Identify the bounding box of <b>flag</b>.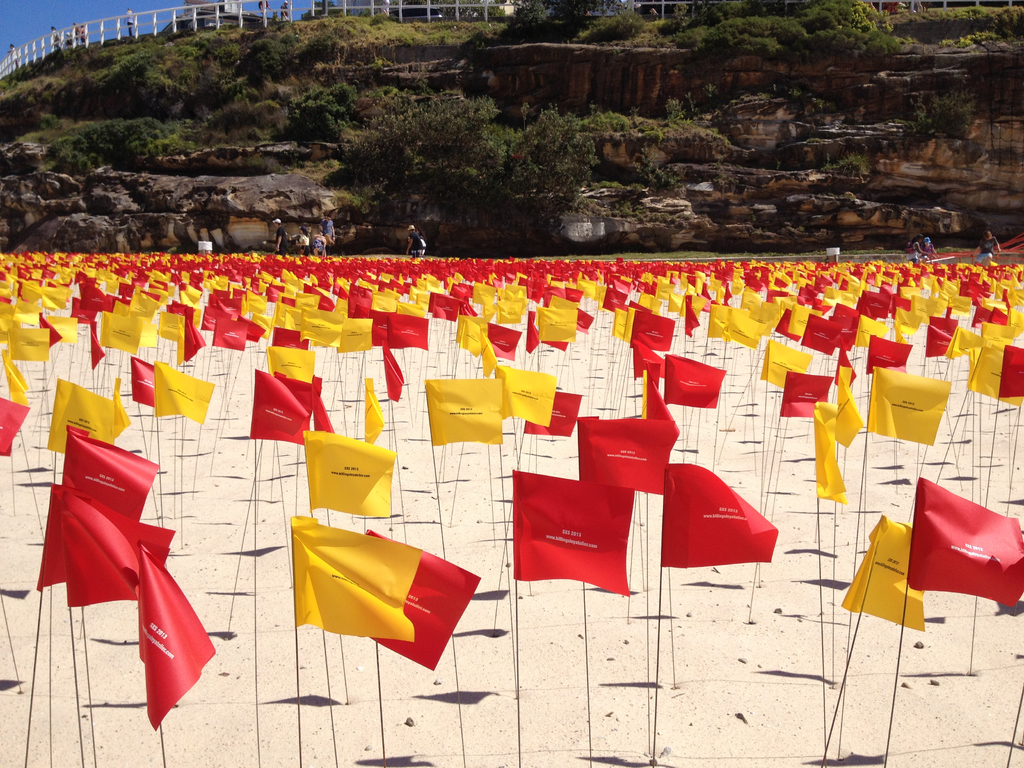
pyautogui.locateOnScreen(927, 317, 962, 359).
